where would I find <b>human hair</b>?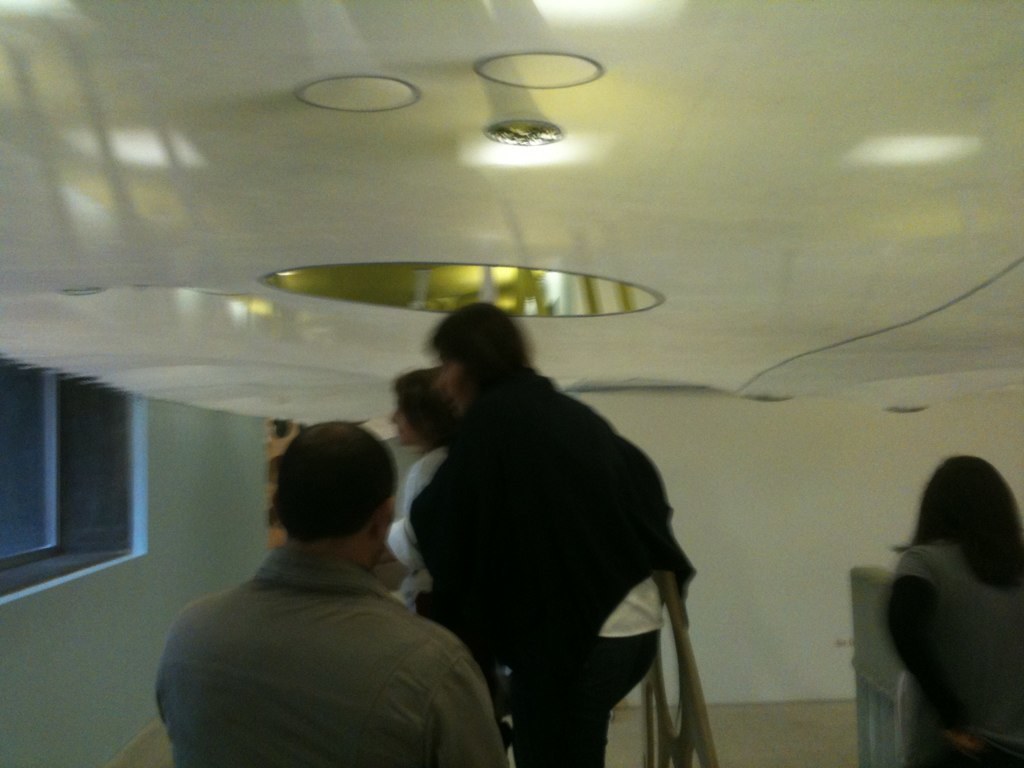
At detection(430, 300, 536, 391).
